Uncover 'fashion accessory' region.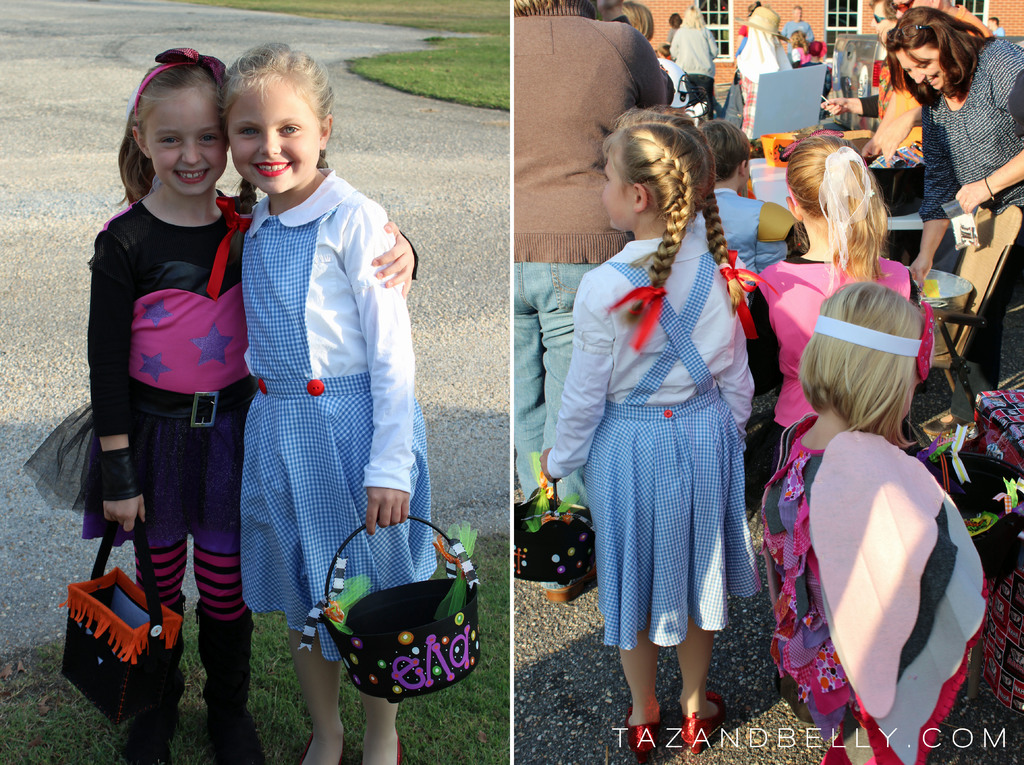
Uncovered: (962,198,971,205).
